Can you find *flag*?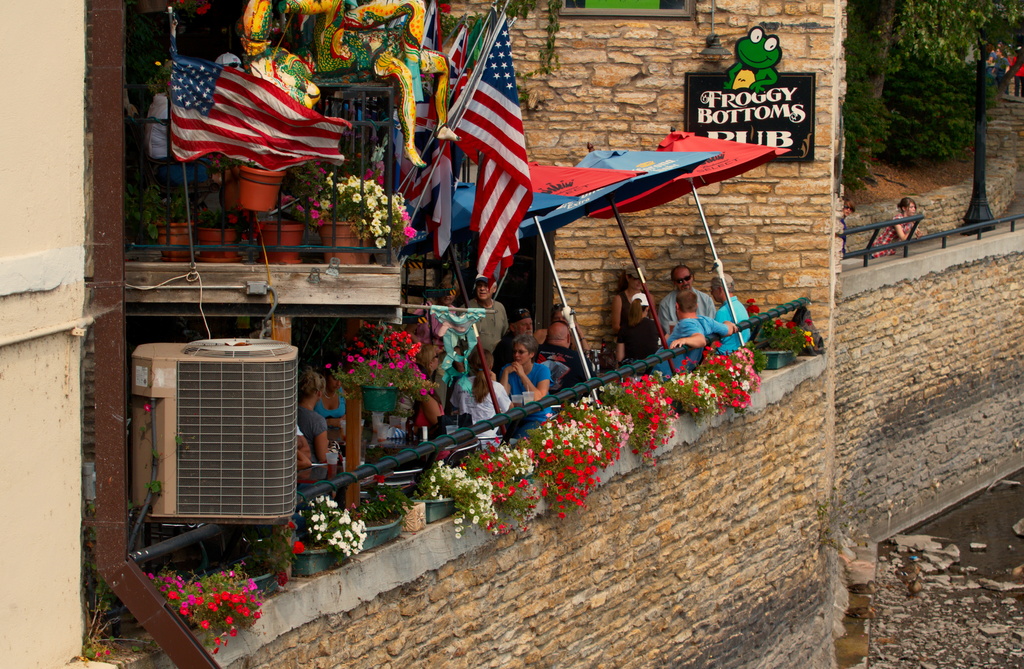
Yes, bounding box: x1=448, y1=13, x2=535, y2=282.
